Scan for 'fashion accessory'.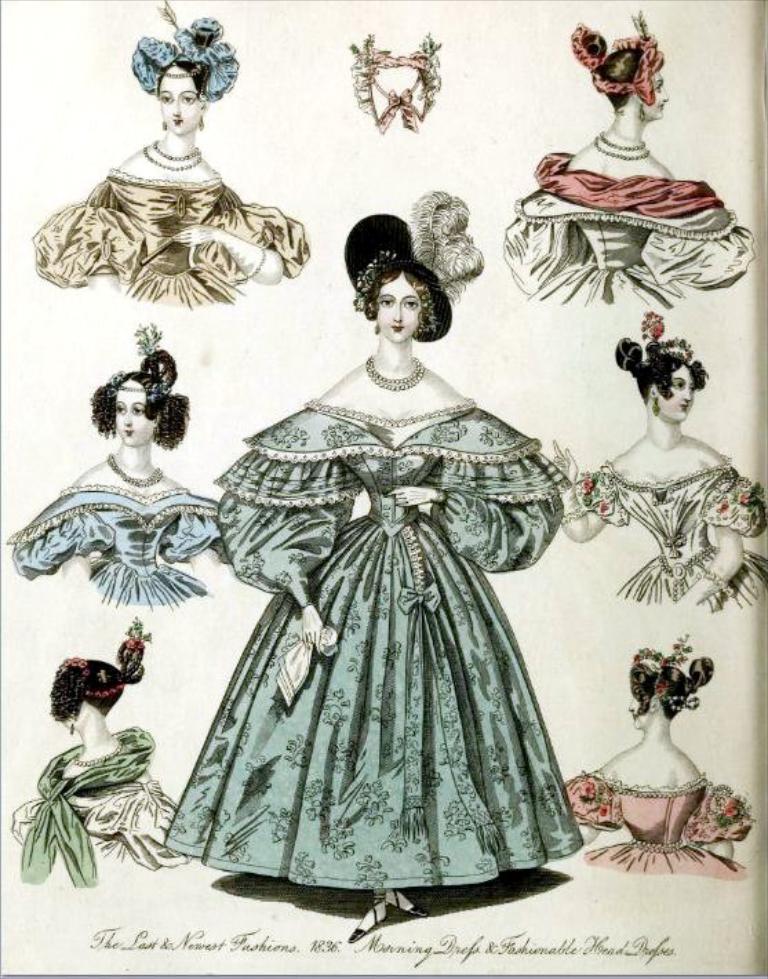
Scan result: (654, 387, 656, 418).
